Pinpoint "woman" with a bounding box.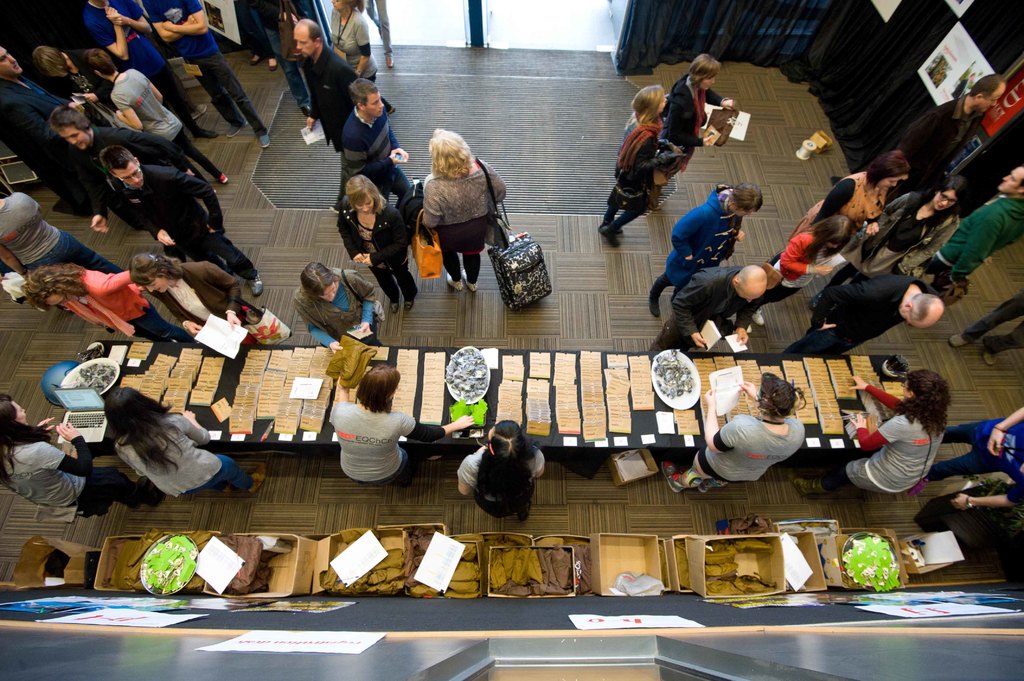
[left=115, top=382, right=265, bottom=495].
